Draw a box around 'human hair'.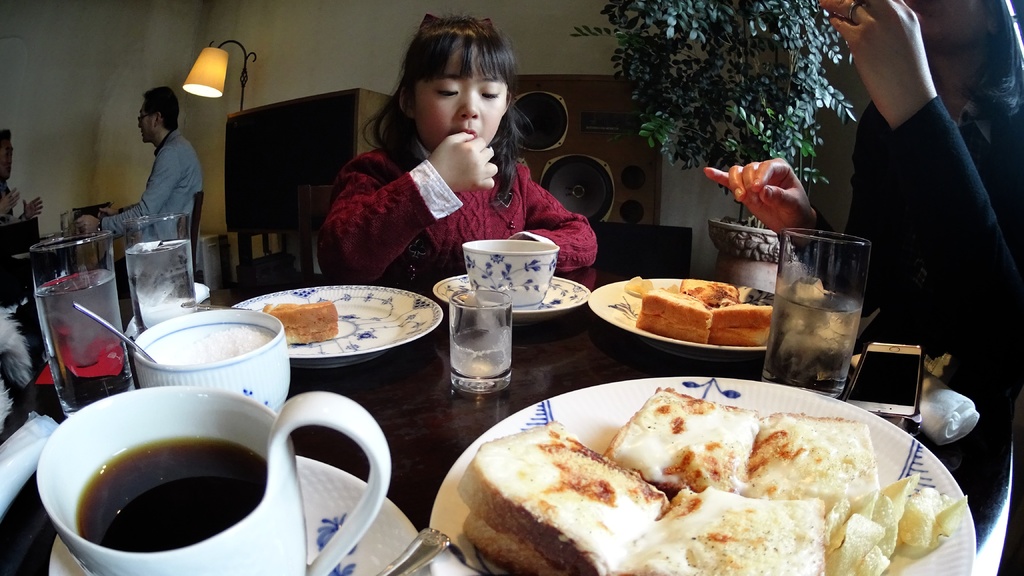
crop(381, 16, 507, 176).
